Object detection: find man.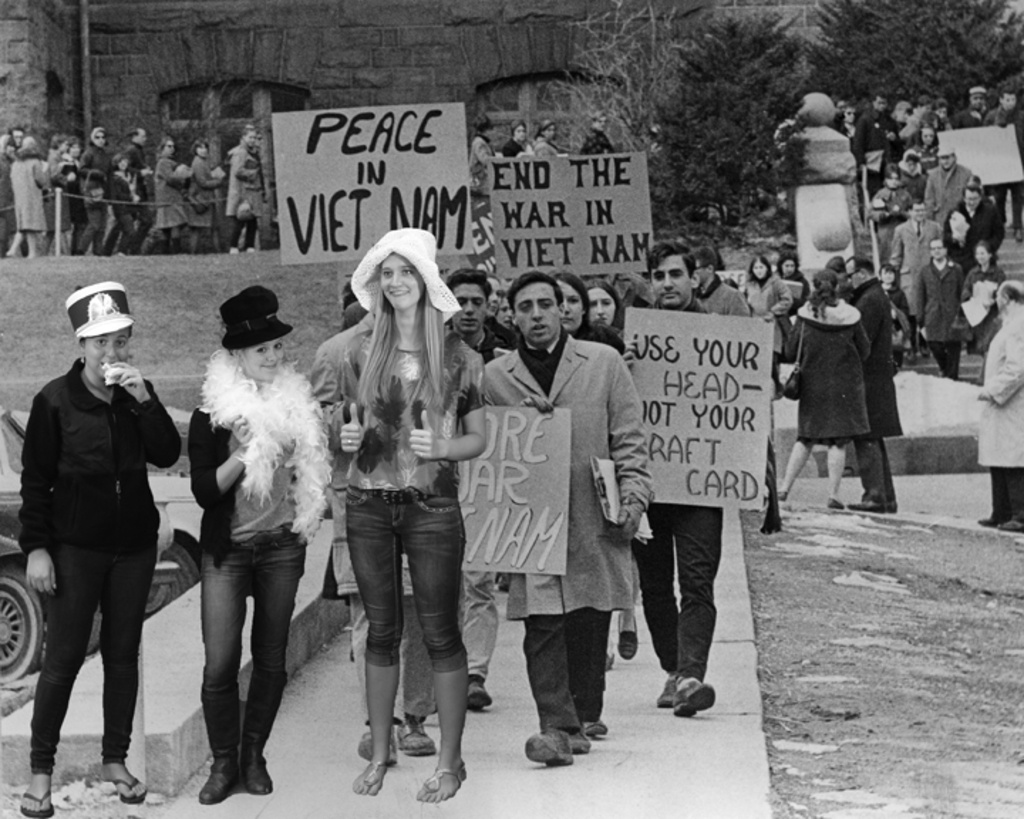
Rect(459, 267, 646, 761).
